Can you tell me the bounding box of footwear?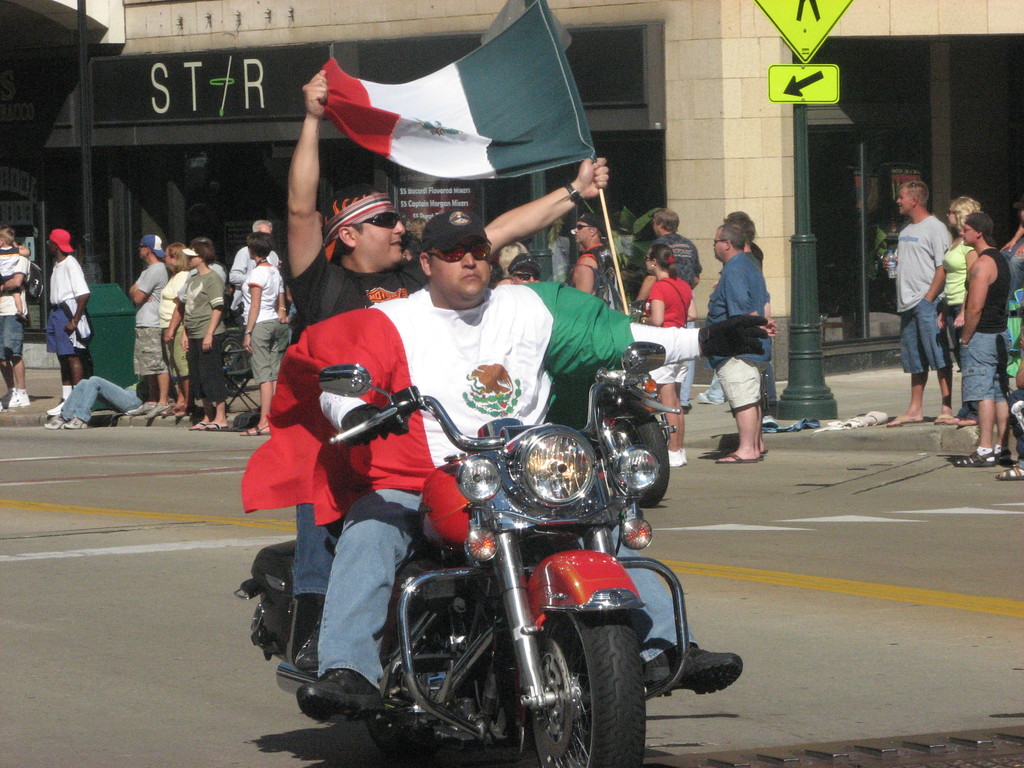
[left=665, top=447, right=684, bottom=465].
